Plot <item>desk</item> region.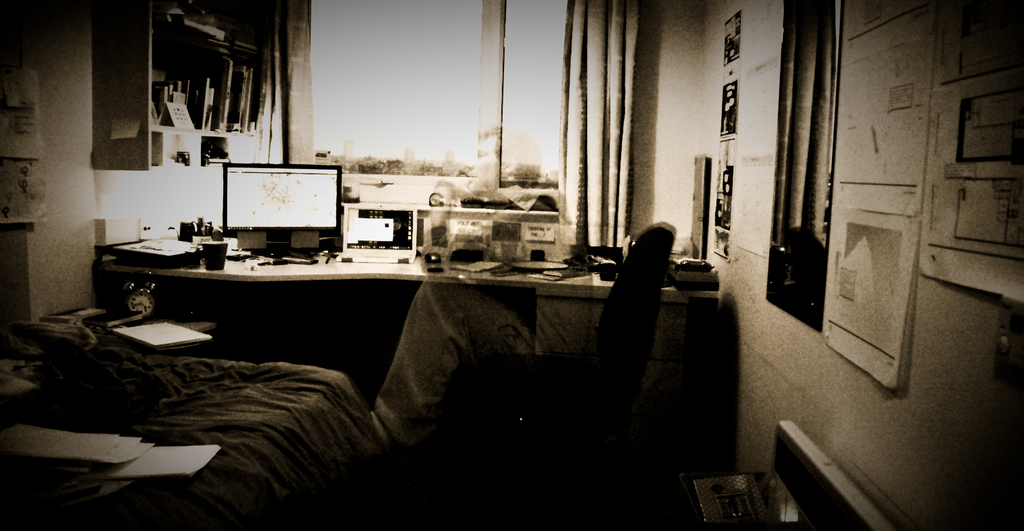
Plotted at x1=84, y1=209, x2=767, y2=501.
